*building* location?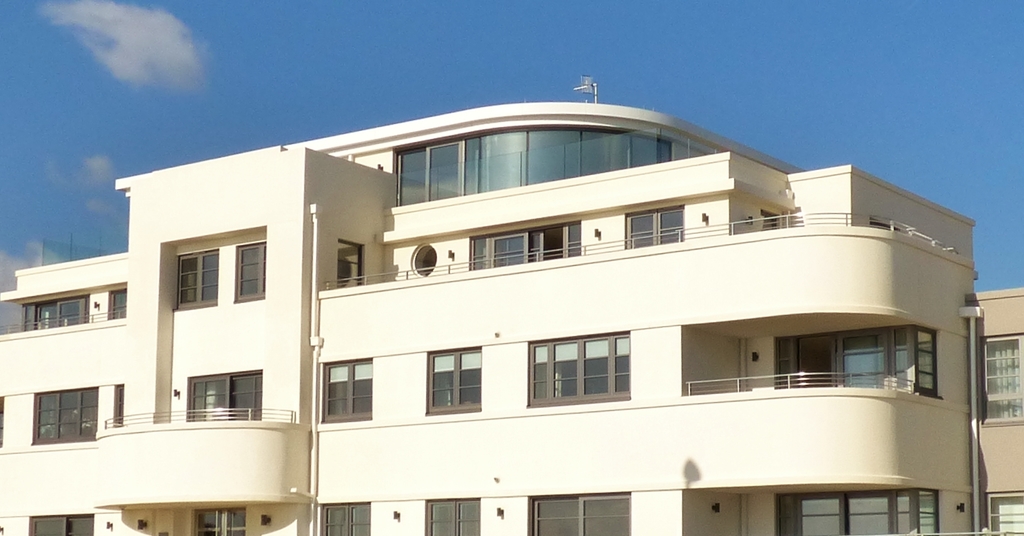
bbox(0, 100, 980, 535)
